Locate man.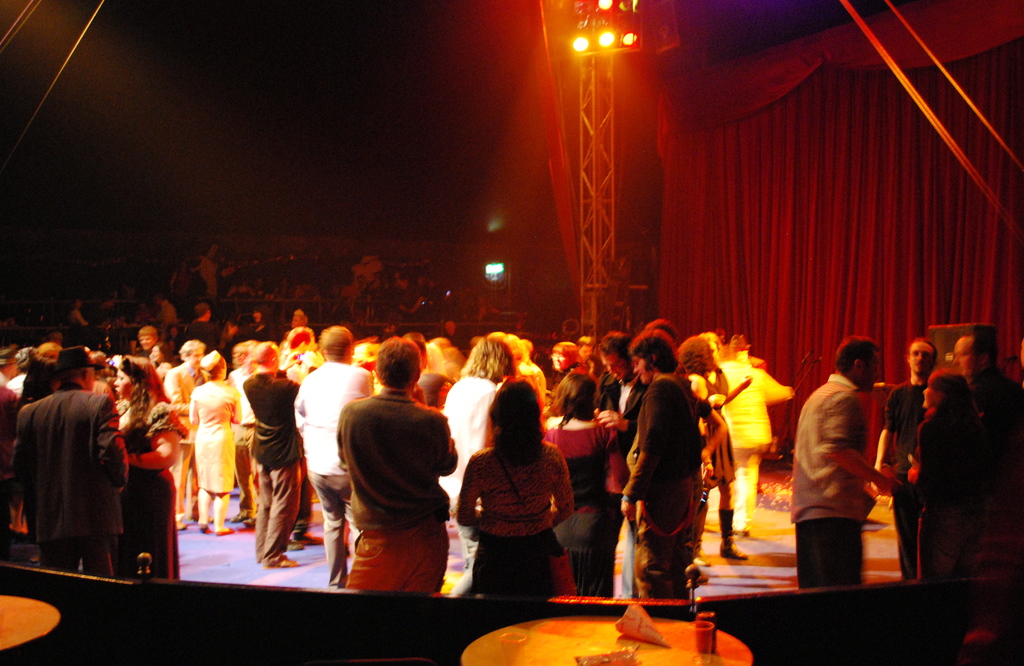
Bounding box: [left=140, top=323, right=156, bottom=354].
